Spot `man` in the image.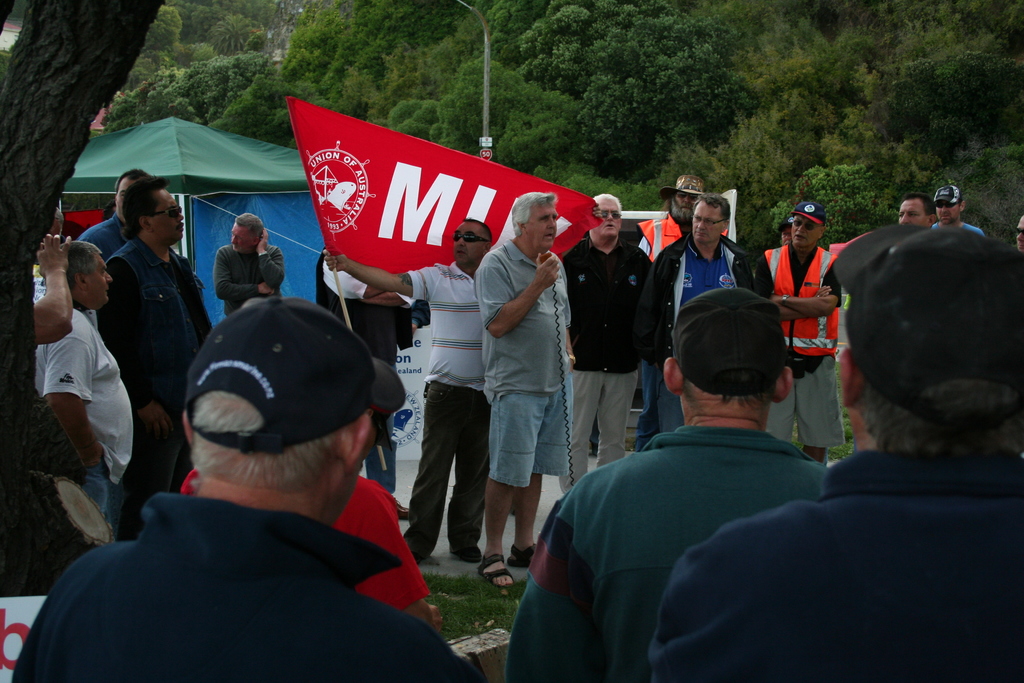
`man` found at x1=33, y1=208, x2=63, y2=268.
